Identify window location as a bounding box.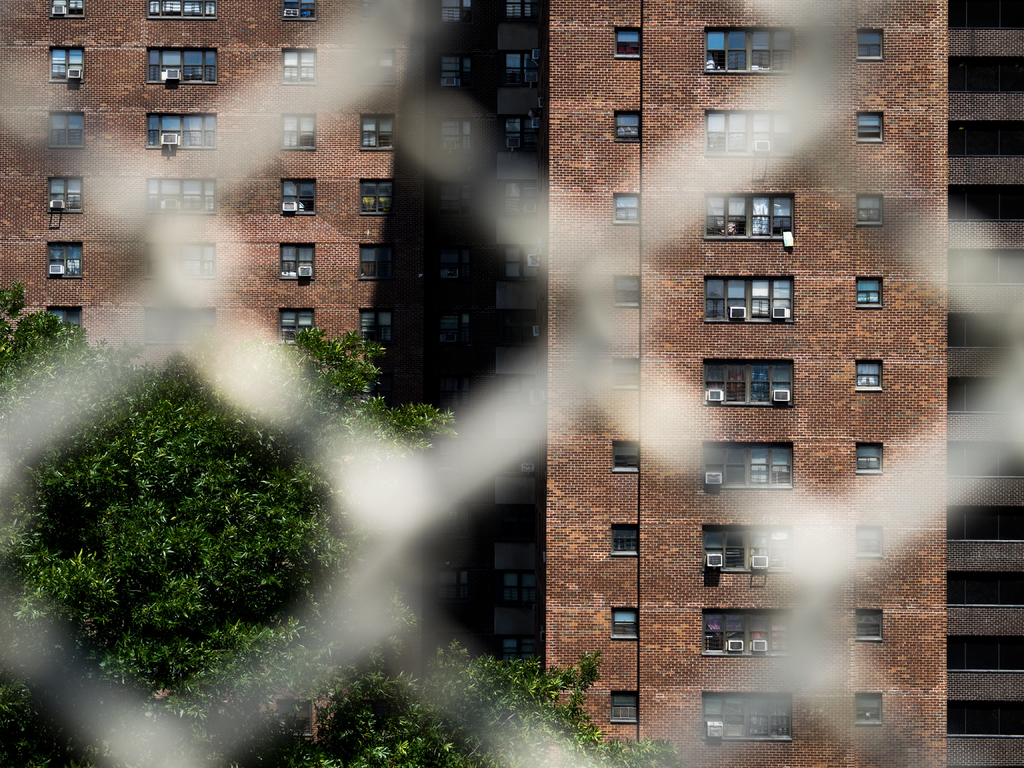
703 691 799 751.
